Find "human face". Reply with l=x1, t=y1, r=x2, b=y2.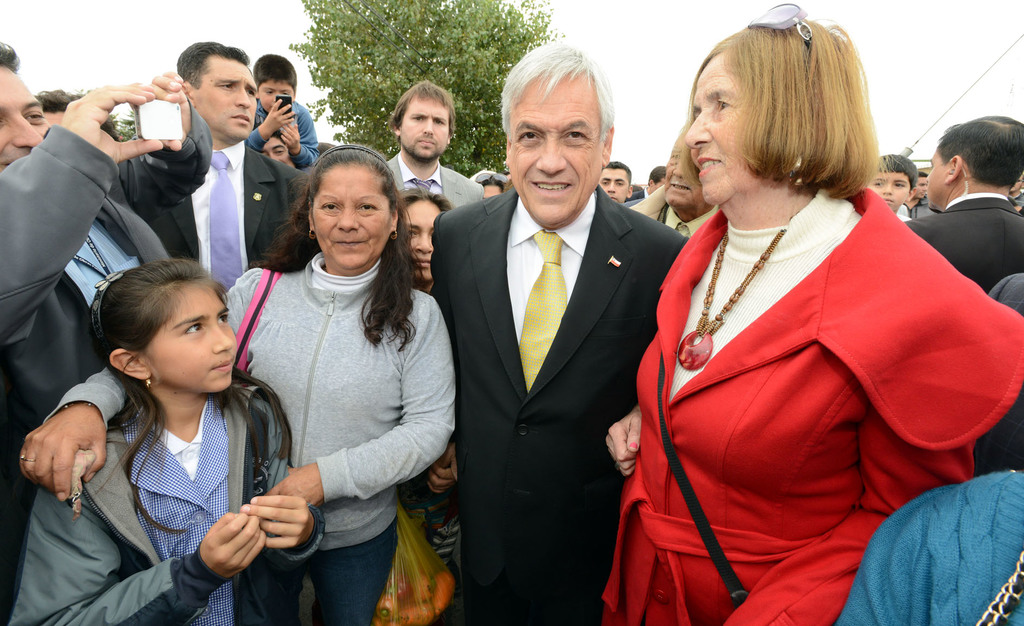
l=399, t=202, r=446, b=281.
